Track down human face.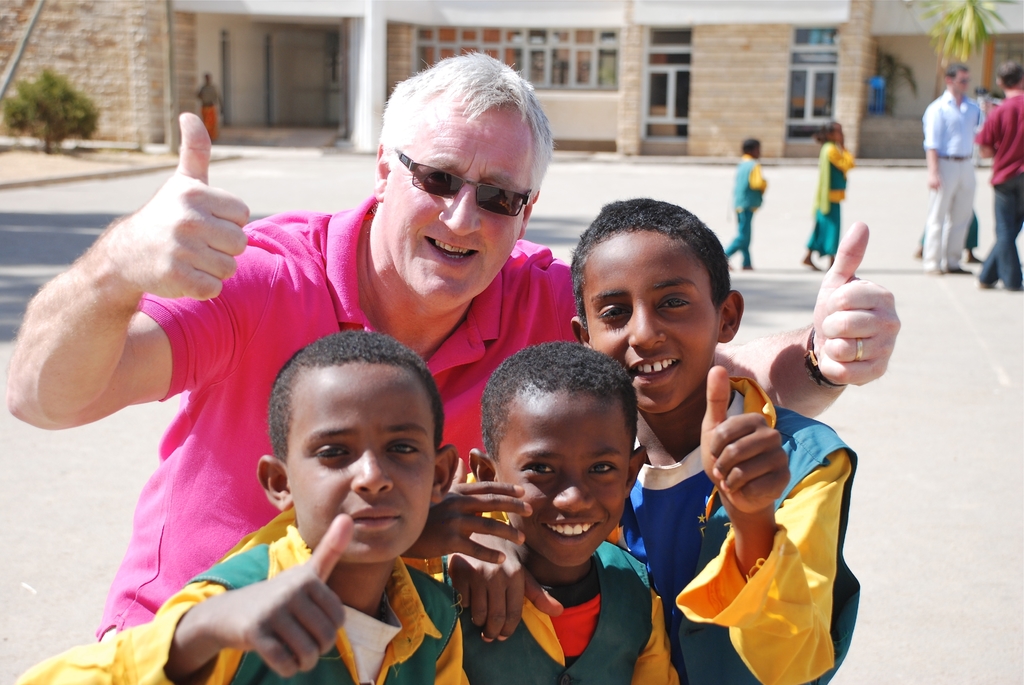
Tracked to bbox=[586, 227, 723, 411].
